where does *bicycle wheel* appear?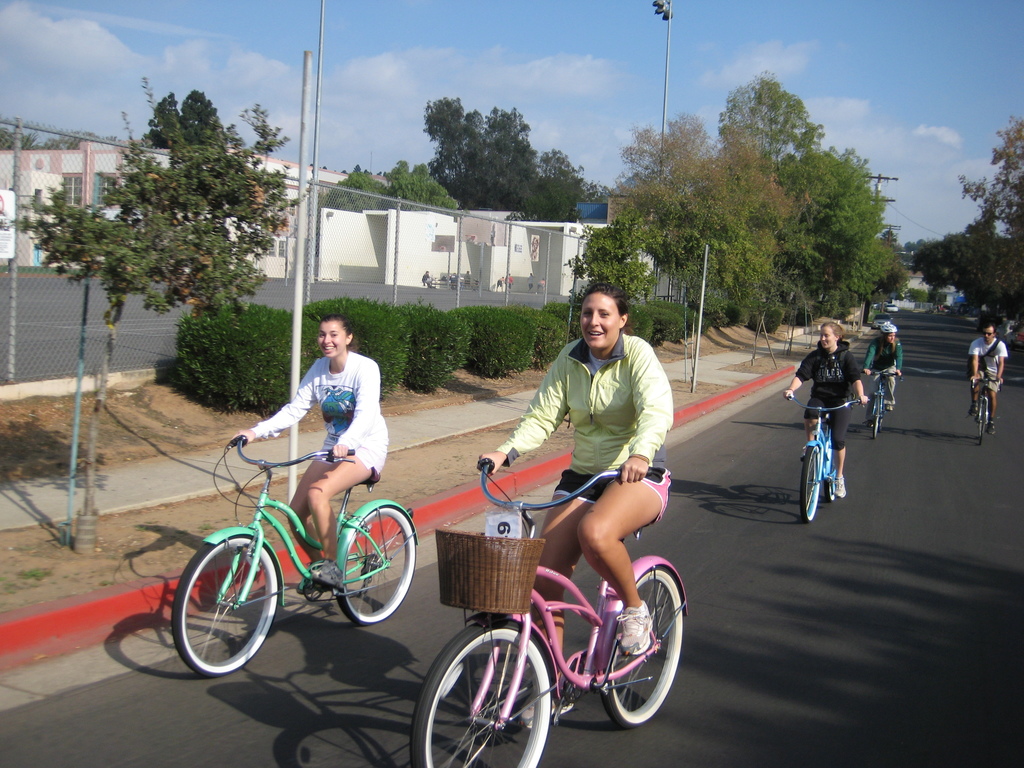
Appears at box=[822, 458, 840, 509].
